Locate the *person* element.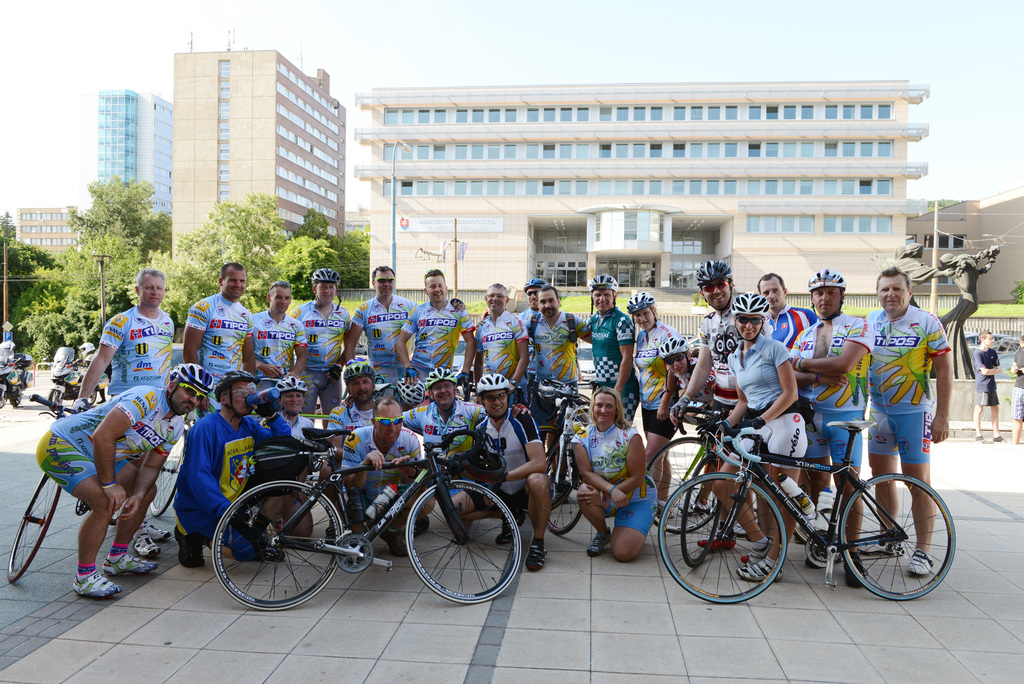
Element bbox: rect(760, 275, 815, 341).
